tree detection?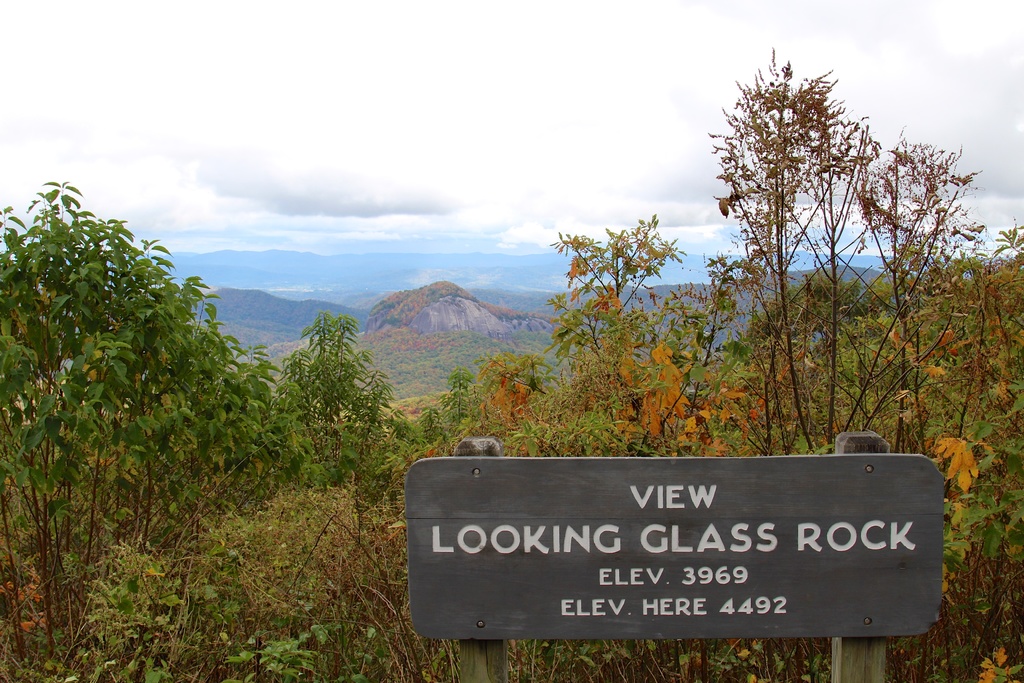
bbox=[465, 218, 709, 465]
